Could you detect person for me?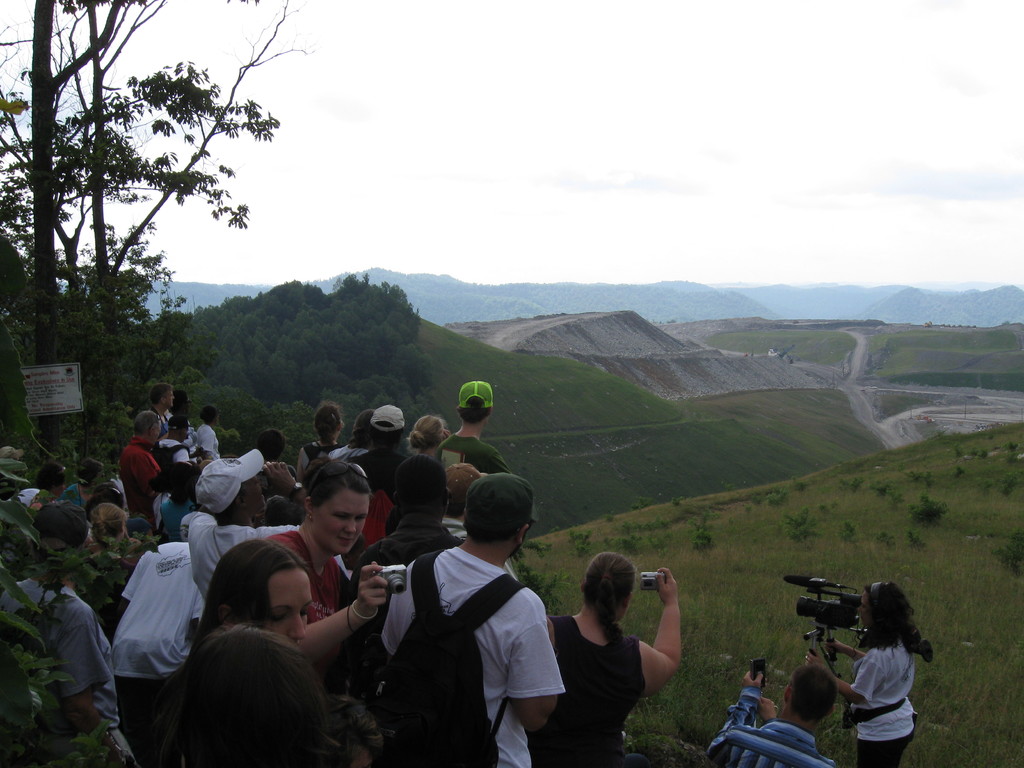
Detection result: Rect(380, 472, 563, 767).
